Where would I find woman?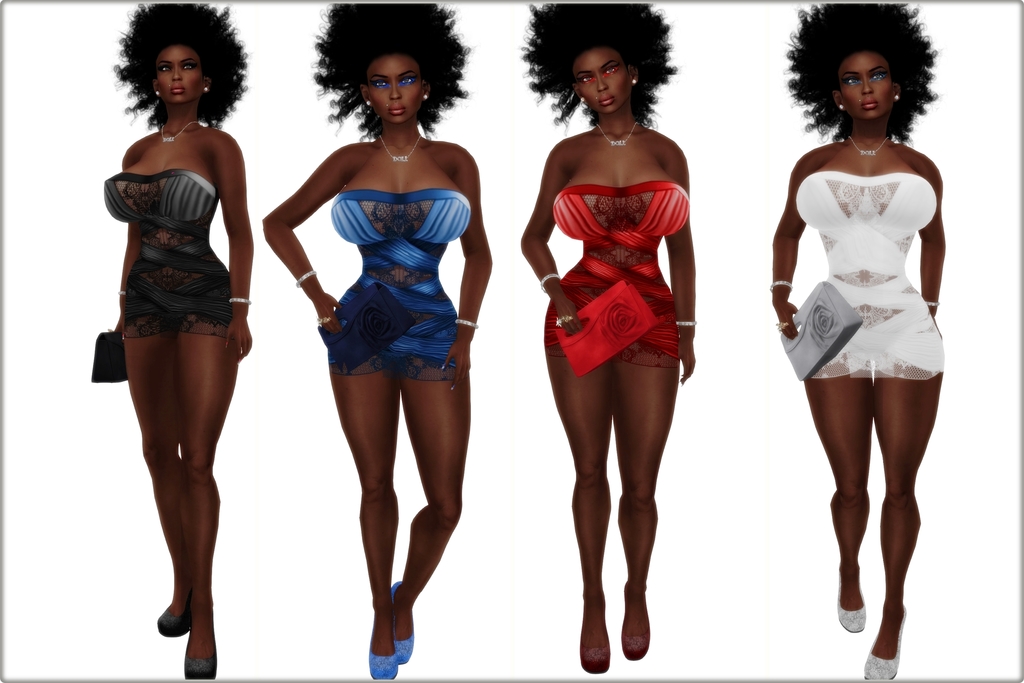
At (left=769, top=0, right=948, bottom=682).
